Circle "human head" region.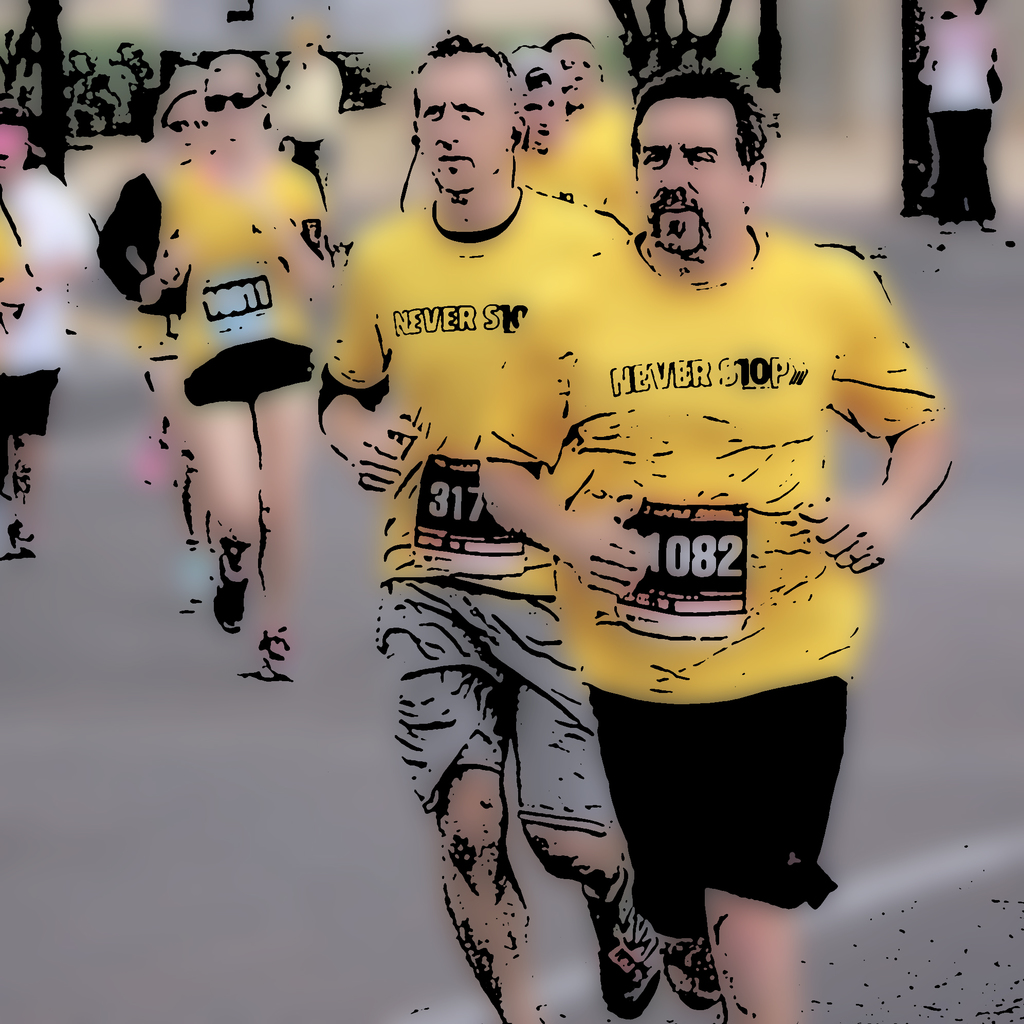
Region: <region>200, 56, 265, 156</region>.
